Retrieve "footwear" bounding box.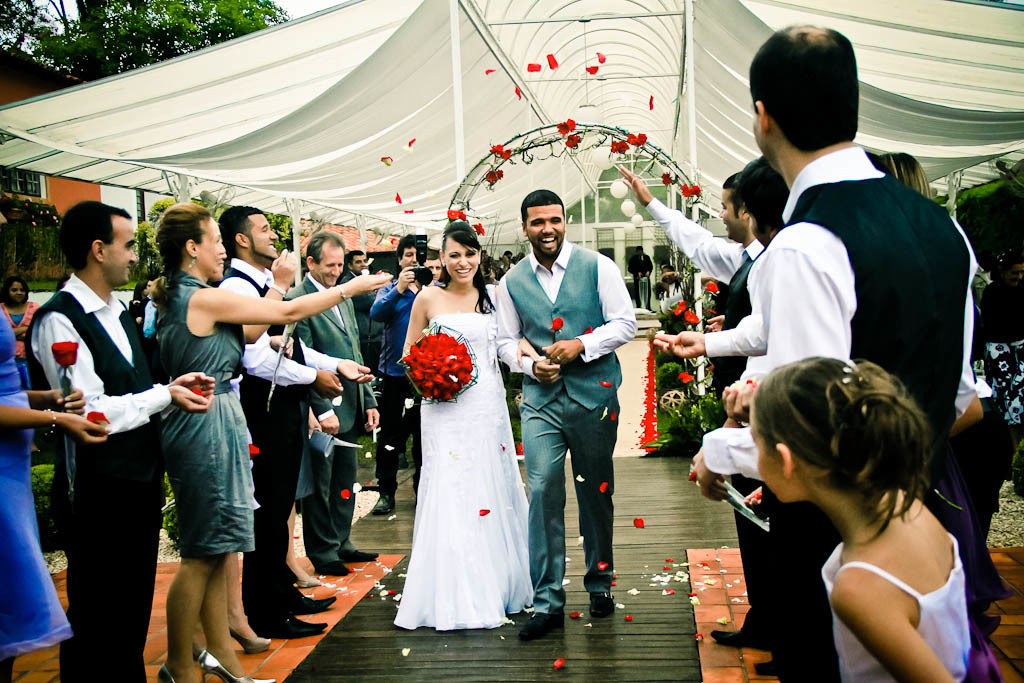
Bounding box: 311/560/351/579.
